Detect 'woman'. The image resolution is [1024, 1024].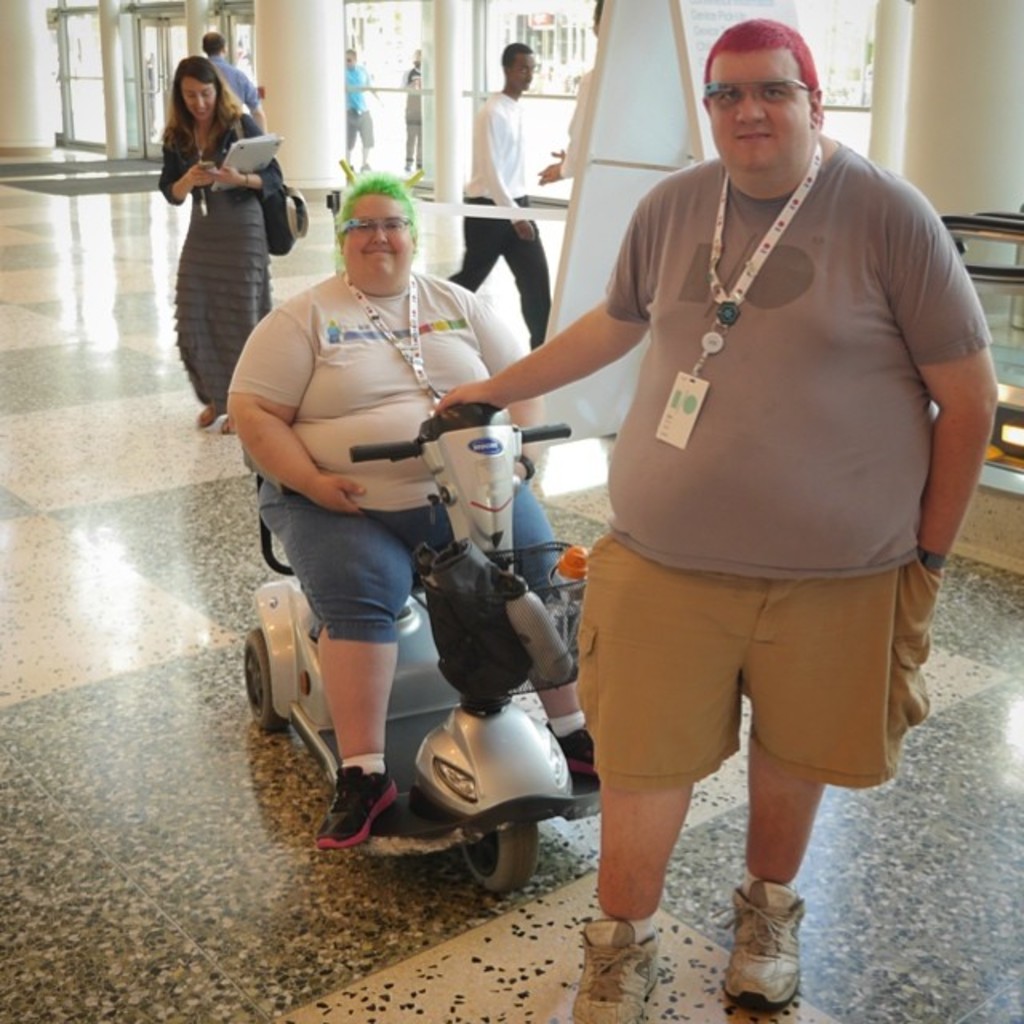
136:46:302:416.
